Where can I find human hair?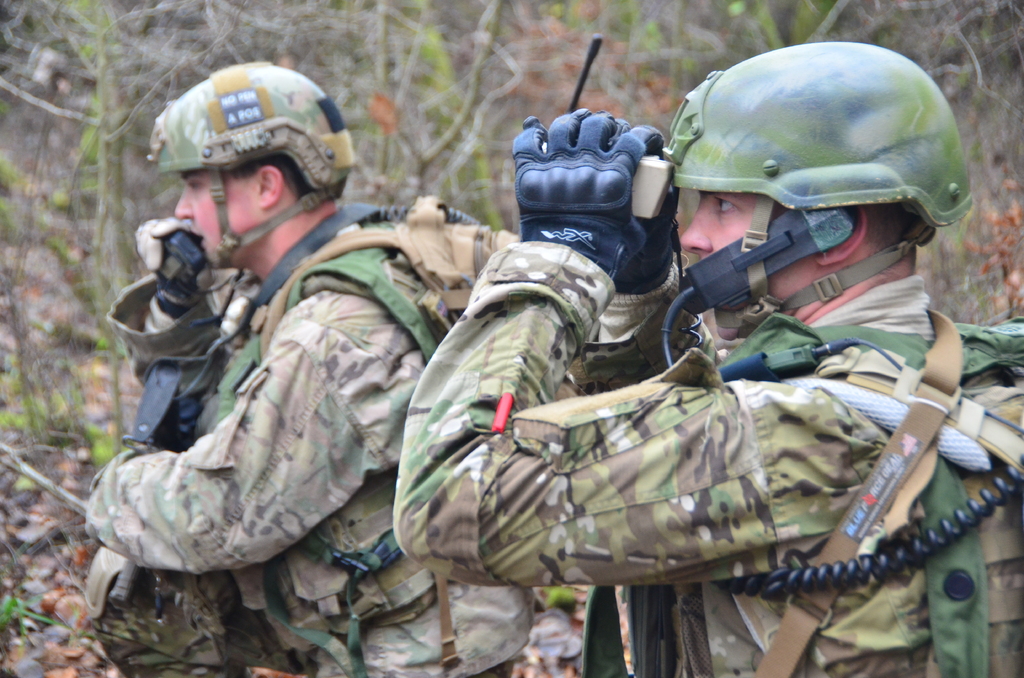
You can find it at {"left": 780, "top": 205, "right": 920, "bottom": 259}.
